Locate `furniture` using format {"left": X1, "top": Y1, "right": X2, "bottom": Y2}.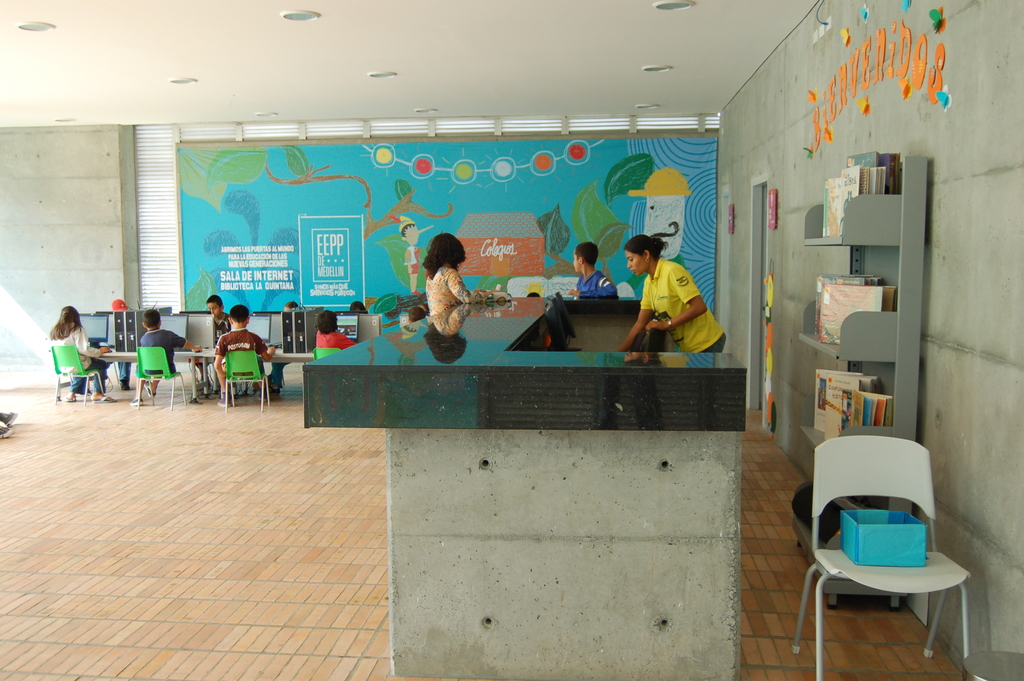
{"left": 790, "top": 156, "right": 932, "bottom": 609}.
